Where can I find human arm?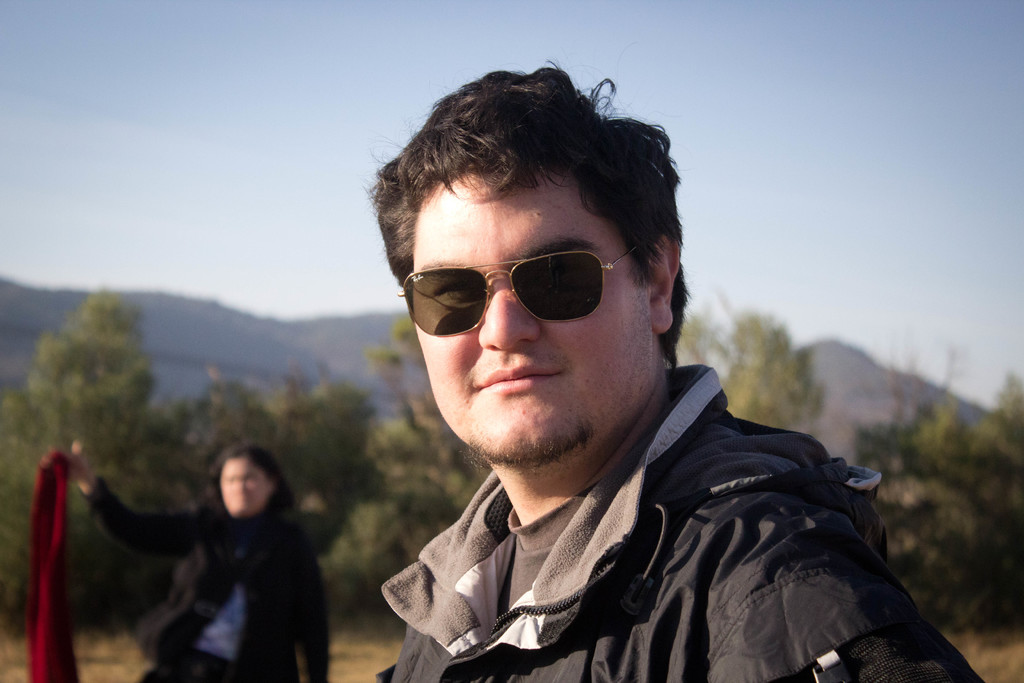
You can find it at 701,489,985,682.
